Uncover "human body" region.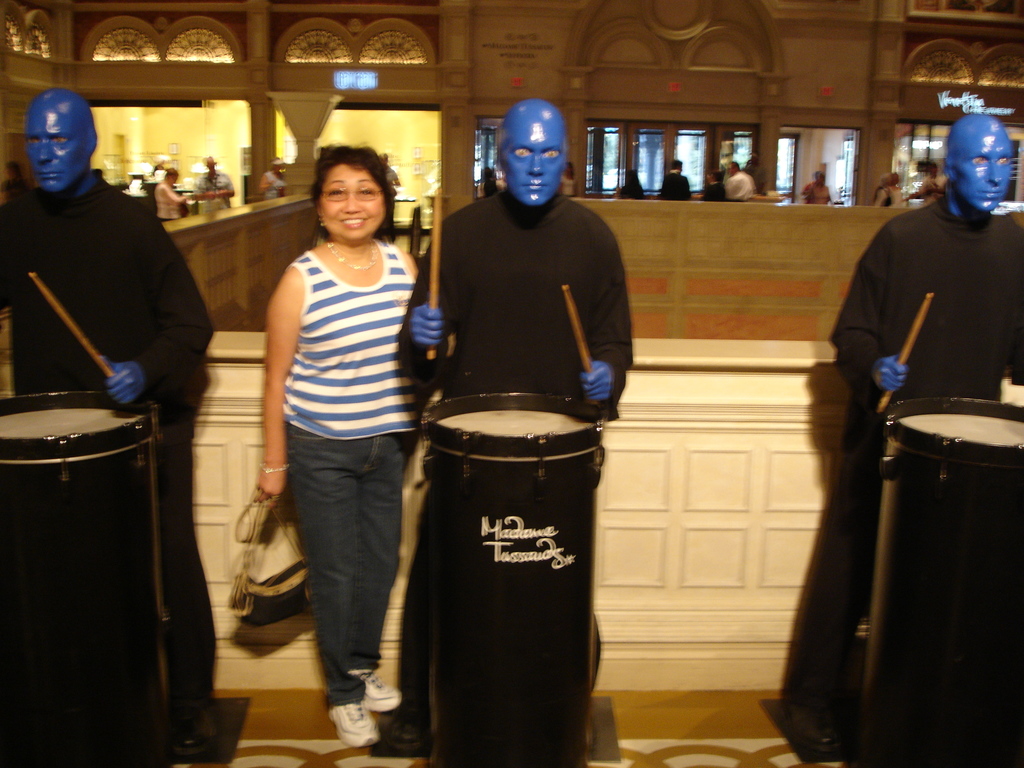
Uncovered: bbox=(828, 202, 1023, 766).
